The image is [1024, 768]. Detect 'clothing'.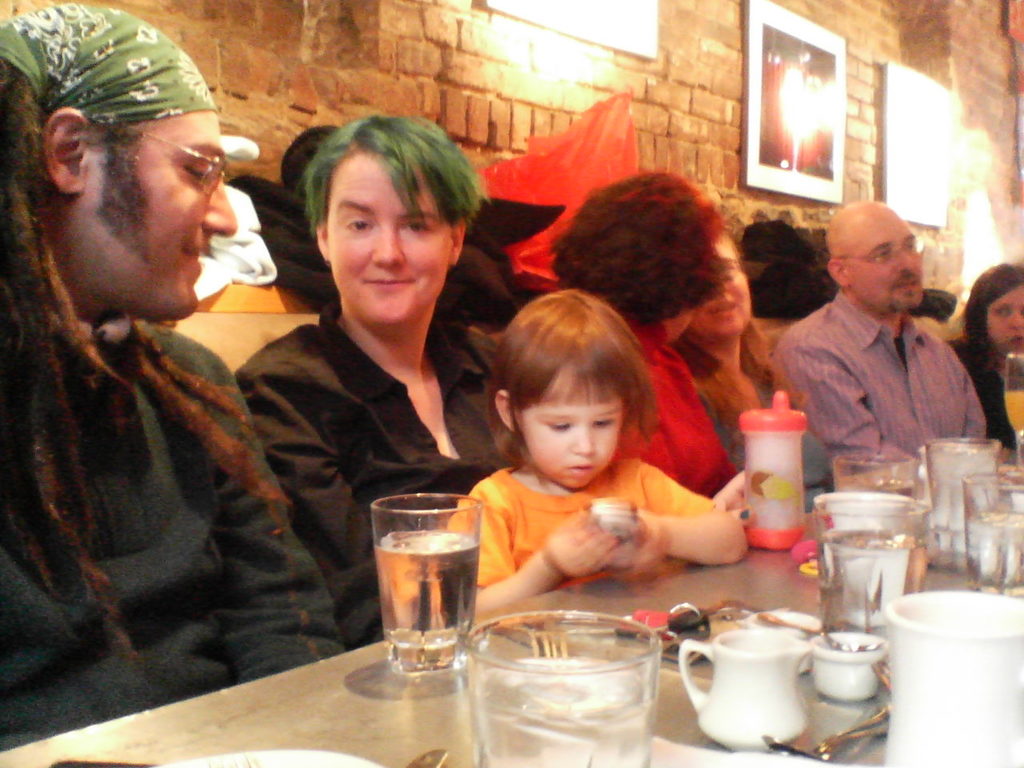
Detection: (228, 300, 542, 634).
